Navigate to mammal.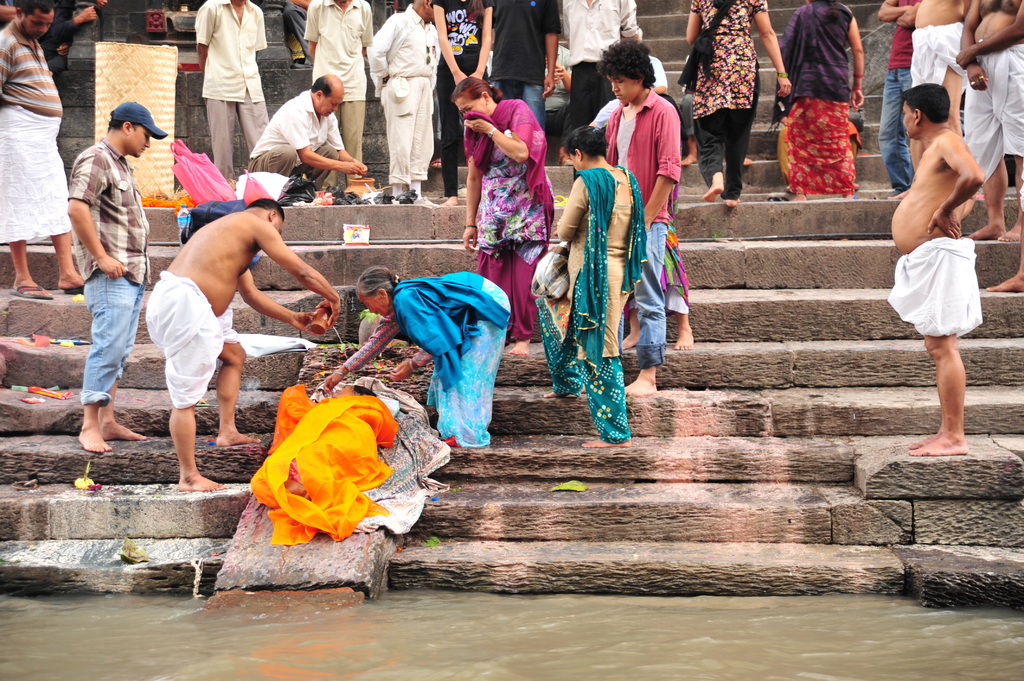
Navigation target: select_region(65, 99, 166, 452).
